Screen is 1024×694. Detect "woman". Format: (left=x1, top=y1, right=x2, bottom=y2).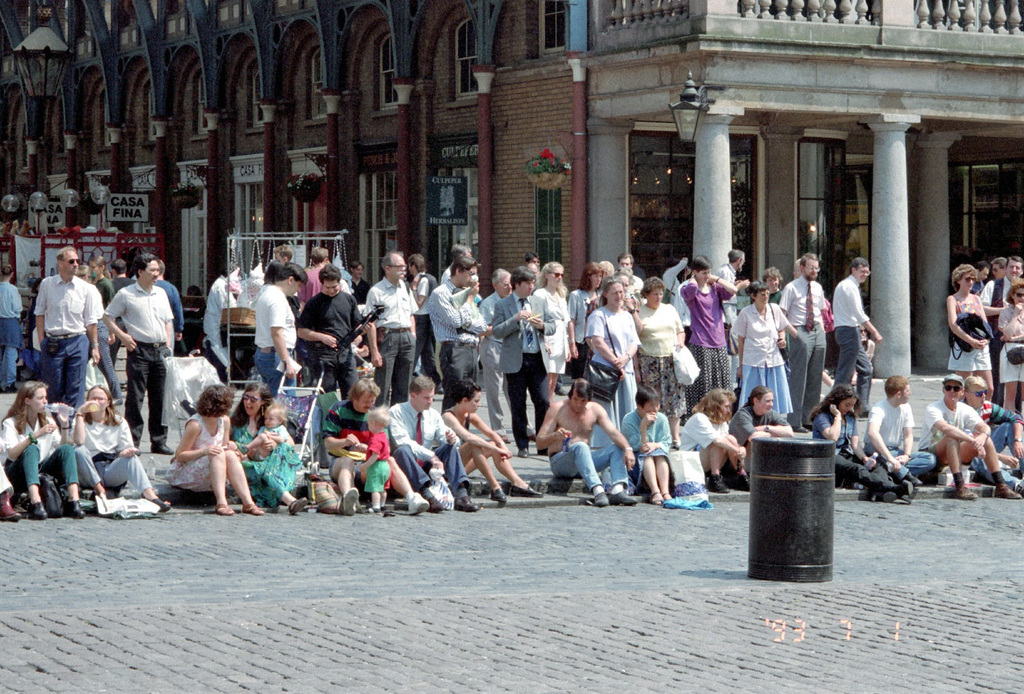
(left=638, top=274, right=690, bottom=449).
